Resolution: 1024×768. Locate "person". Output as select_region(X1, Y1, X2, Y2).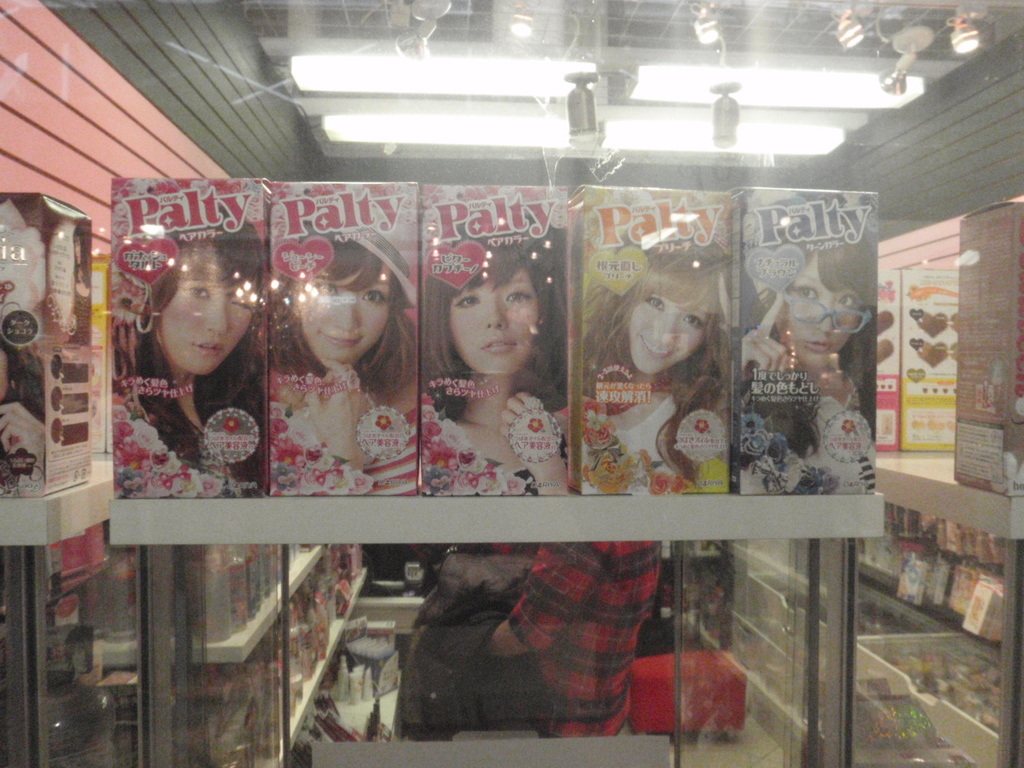
select_region(266, 226, 421, 494).
